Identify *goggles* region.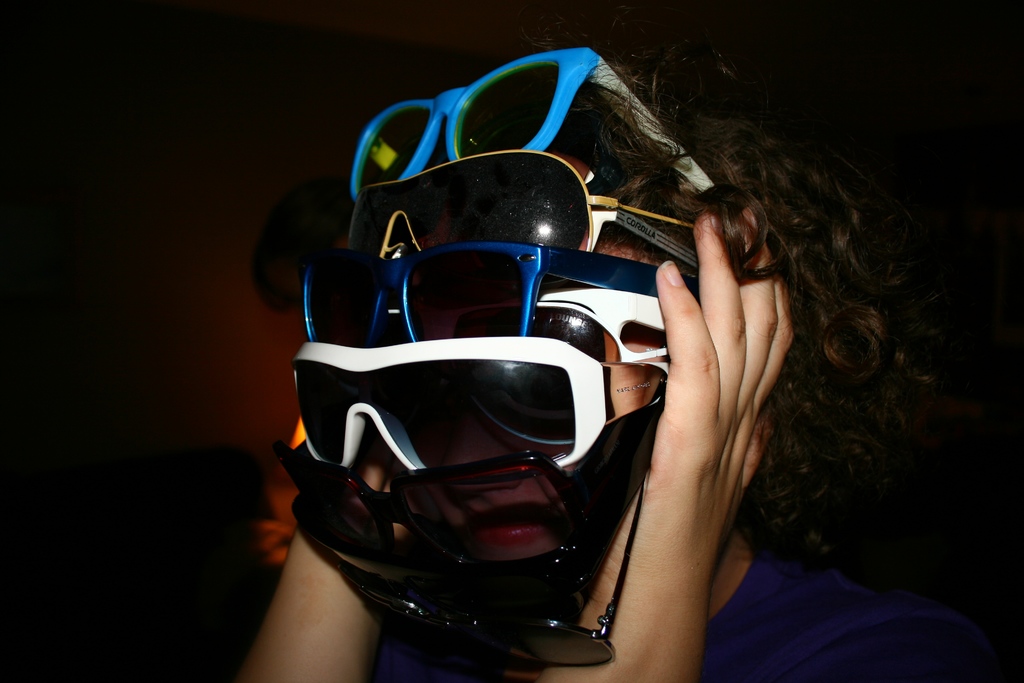
Region: box(335, 473, 648, 667).
